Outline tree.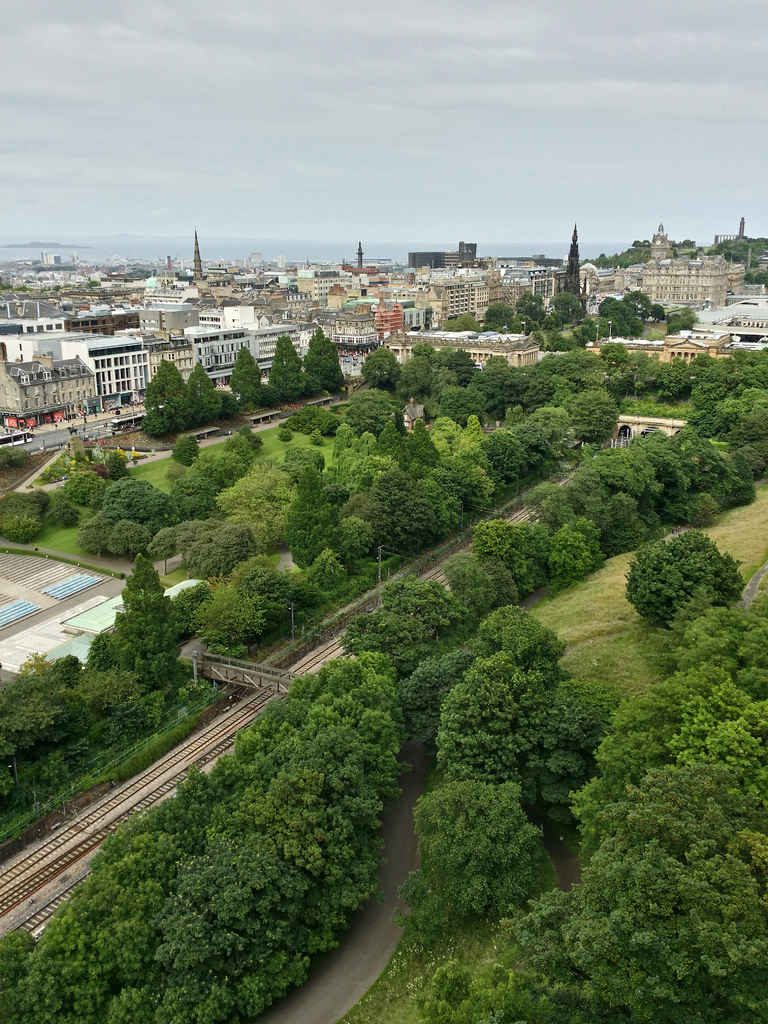
Outline: 88/560/276/637.
